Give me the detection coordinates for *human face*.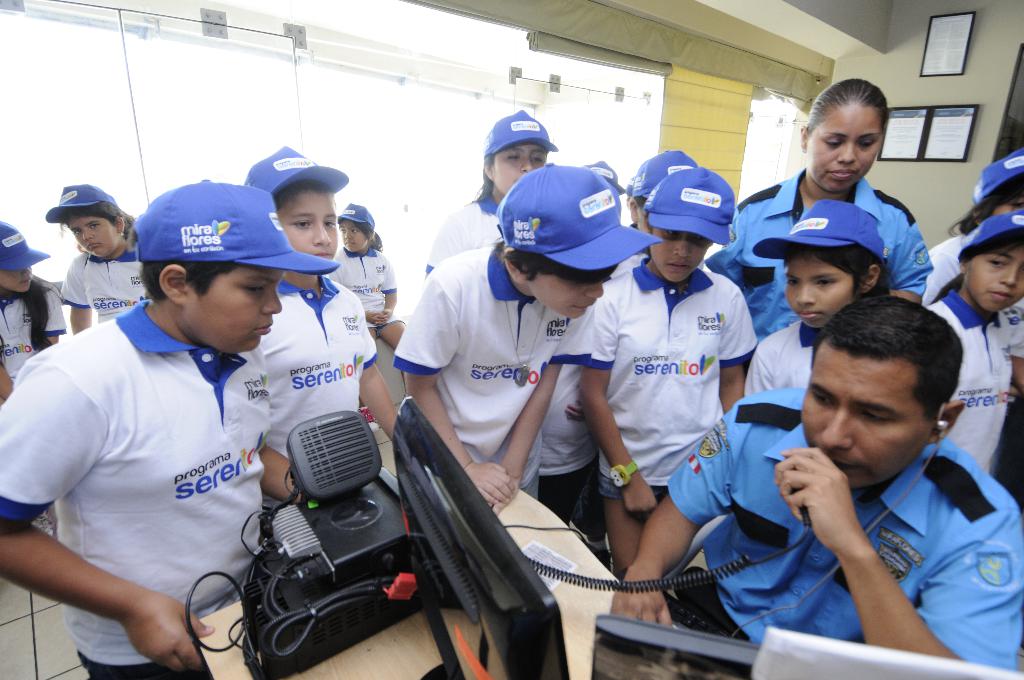
x1=781 y1=259 x2=855 y2=332.
